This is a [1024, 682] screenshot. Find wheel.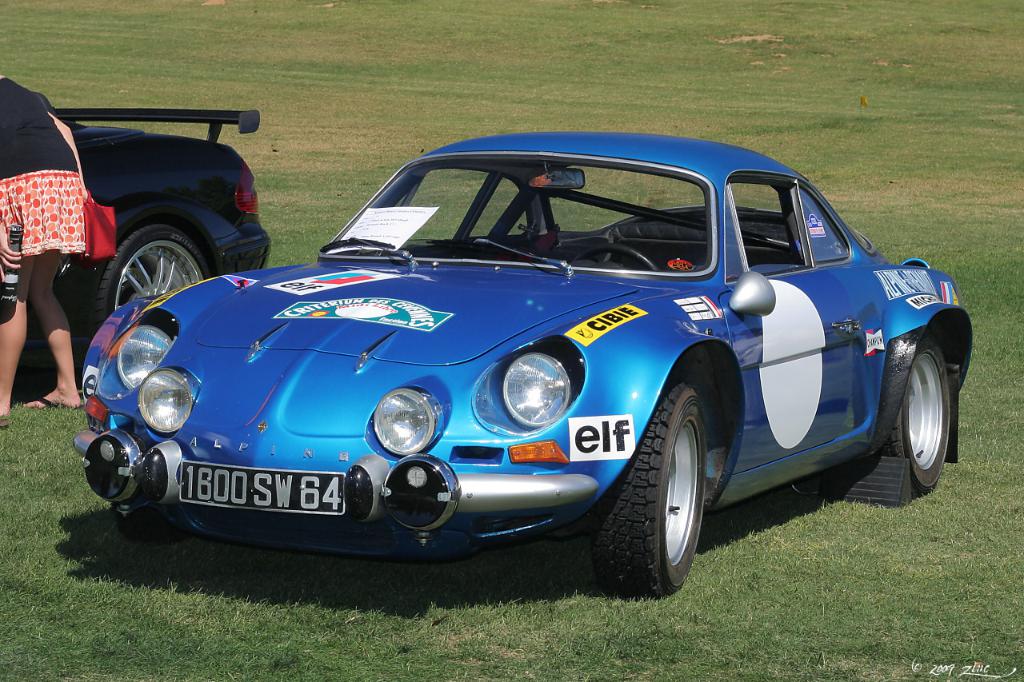
Bounding box: {"left": 882, "top": 334, "right": 951, "bottom": 496}.
